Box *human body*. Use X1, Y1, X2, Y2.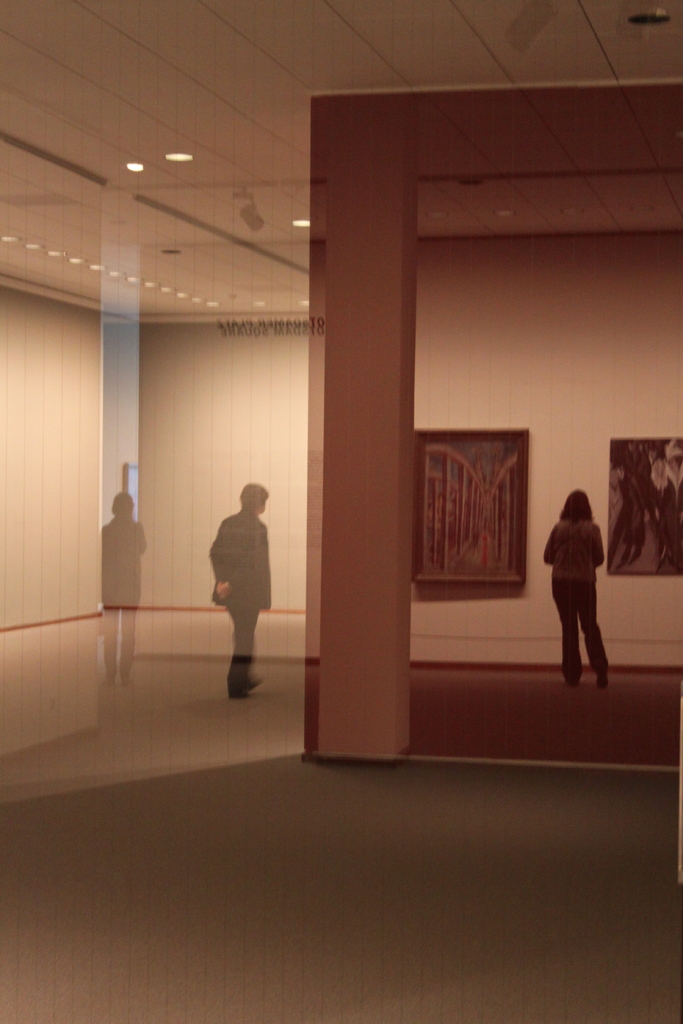
545, 520, 605, 691.
